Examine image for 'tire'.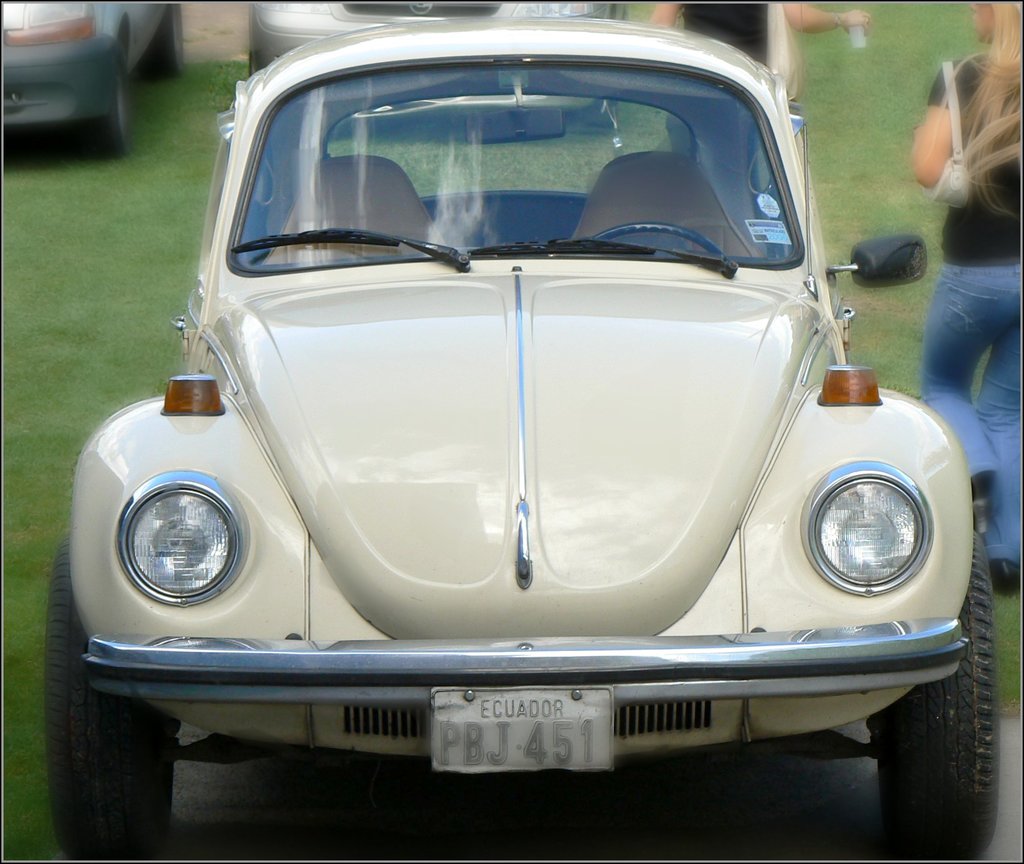
Examination result: Rect(48, 534, 172, 863).
